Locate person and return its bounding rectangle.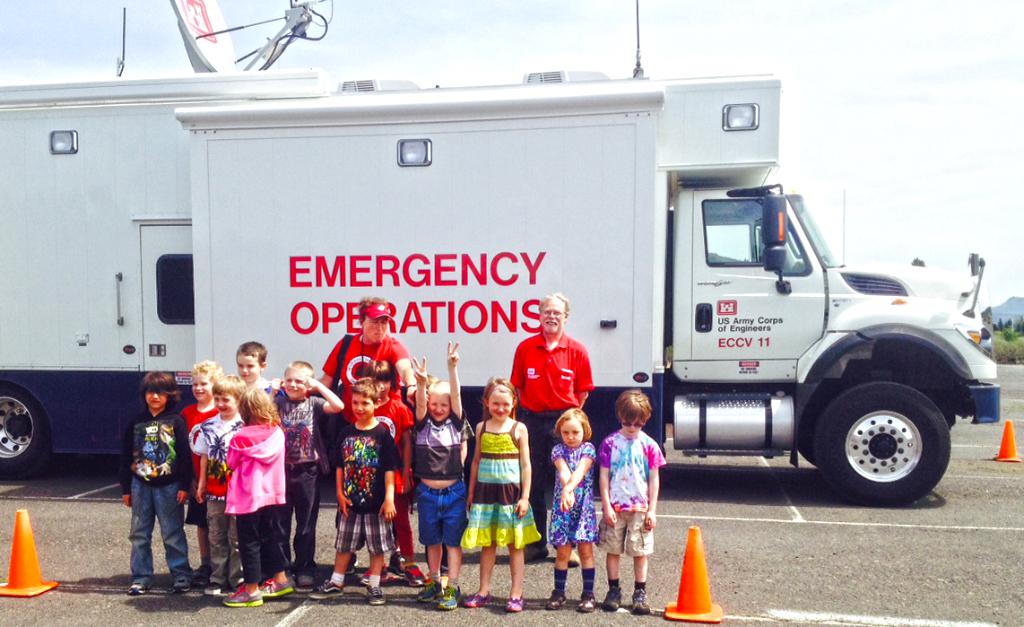
bbox(539, 400, 600, 613).
